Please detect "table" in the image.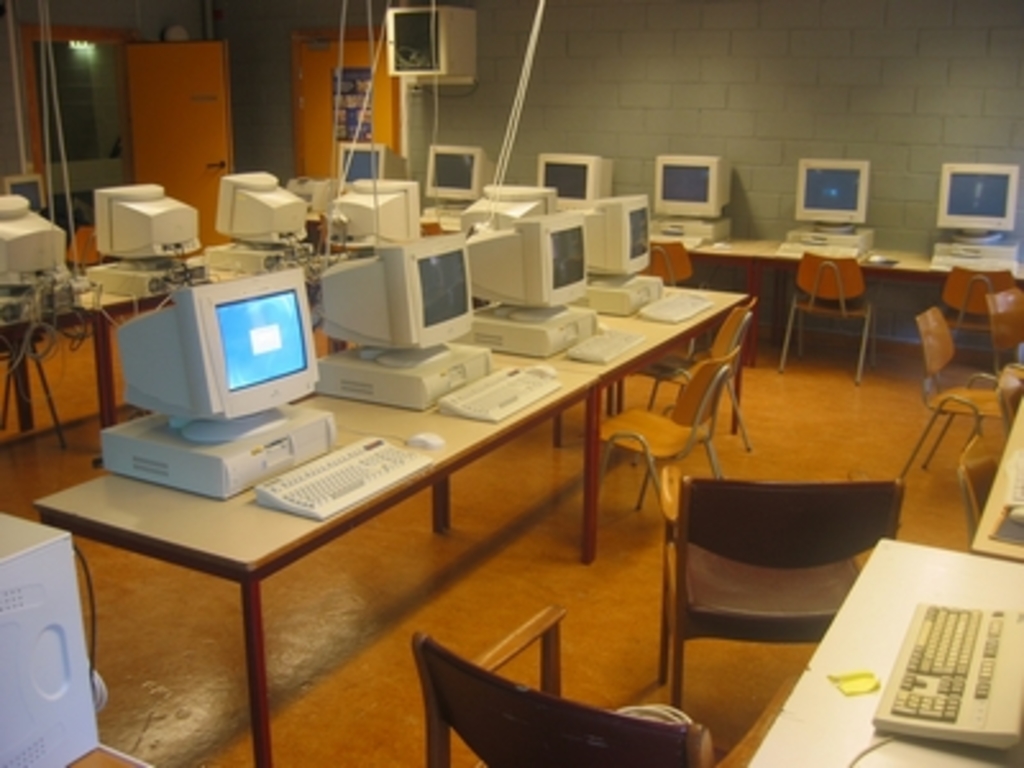
<bbox>645, 233, 1021, 361</bbox>.
